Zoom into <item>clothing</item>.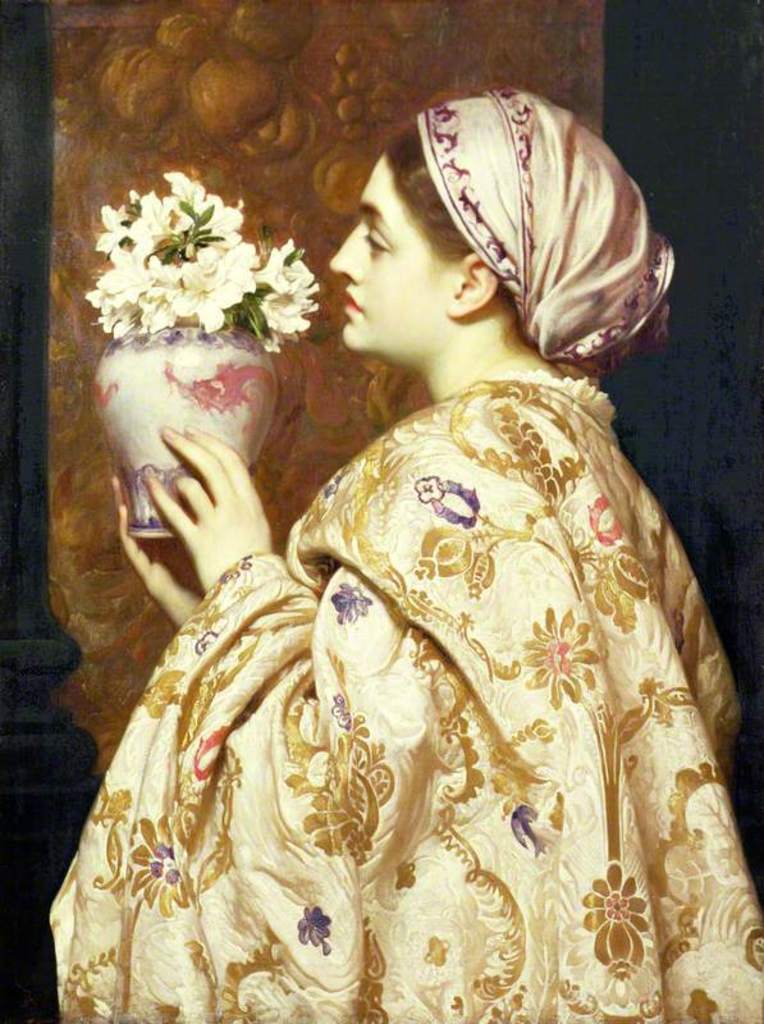
Zoom target: select_region(418, 74, 672, 387).
